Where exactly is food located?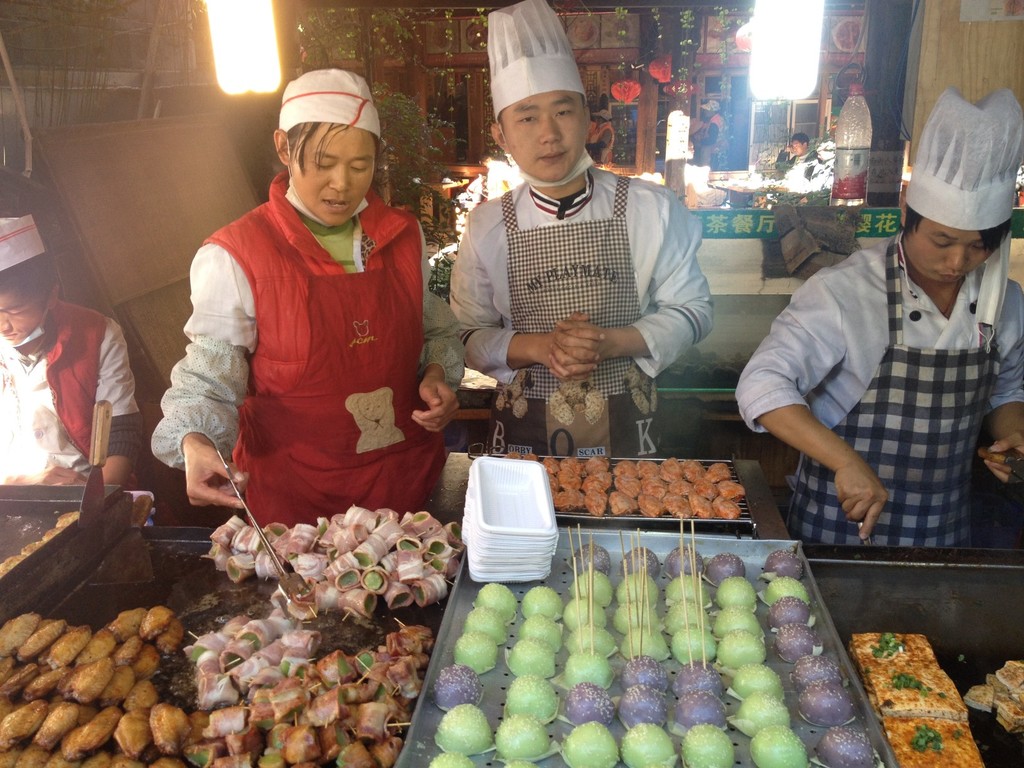
Its bounding box is (x1=563, y1=620, x2=616, y2=659).
